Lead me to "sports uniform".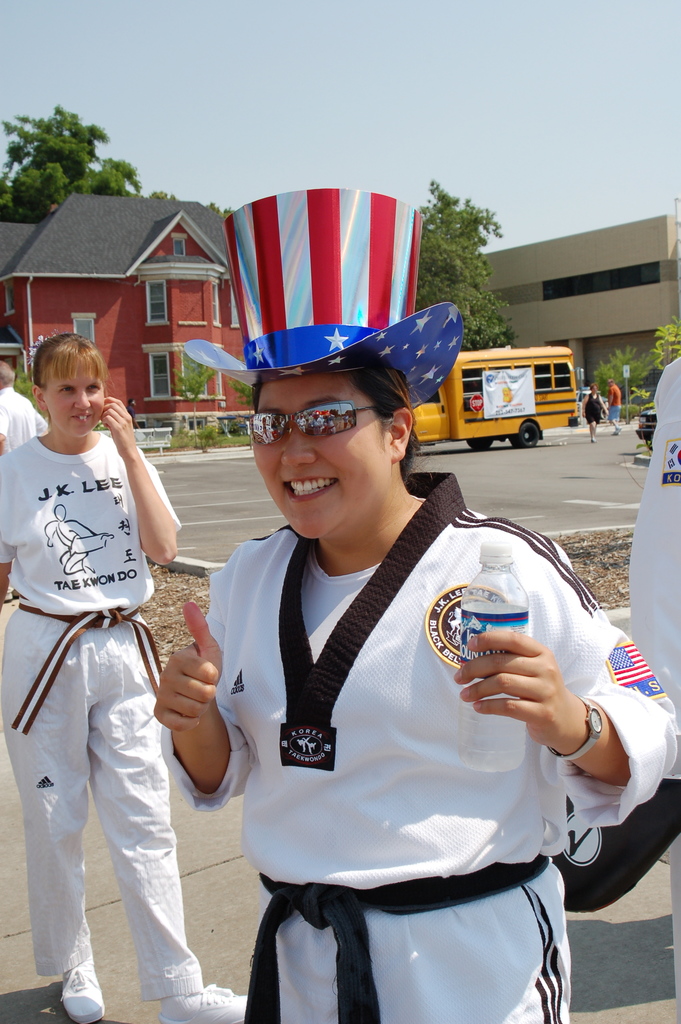
Lead to bbox=(0, 431, 194, 993).
